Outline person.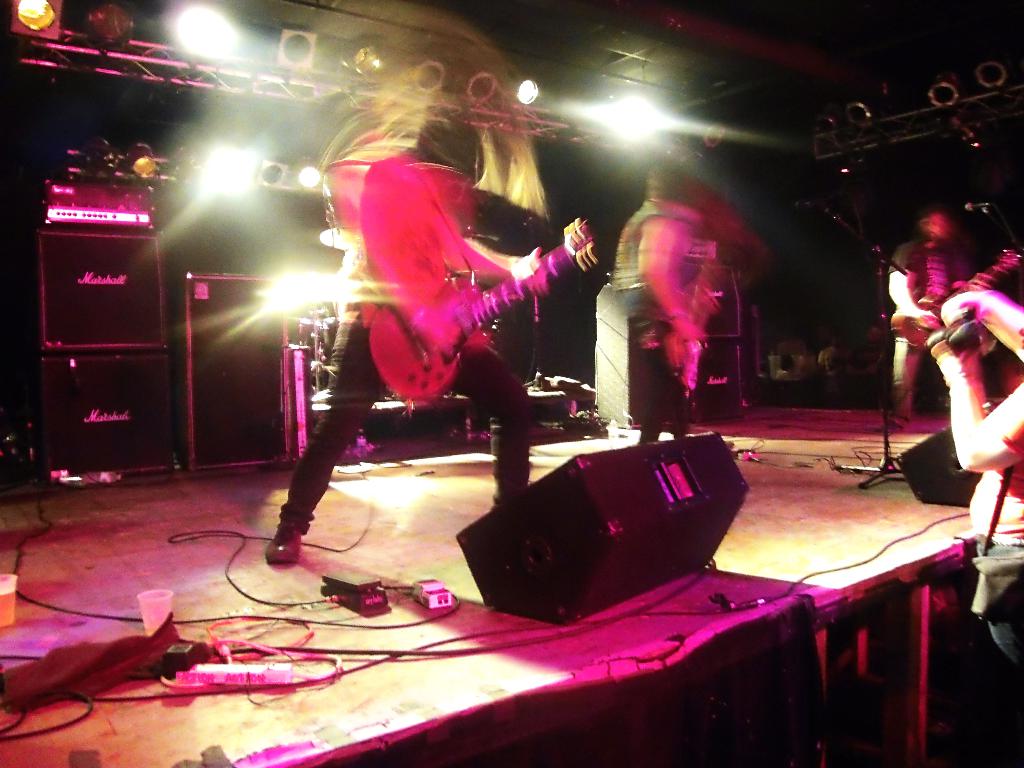
Outline: pyautogui.locateOnScreen(888, 207, 979, 435).
